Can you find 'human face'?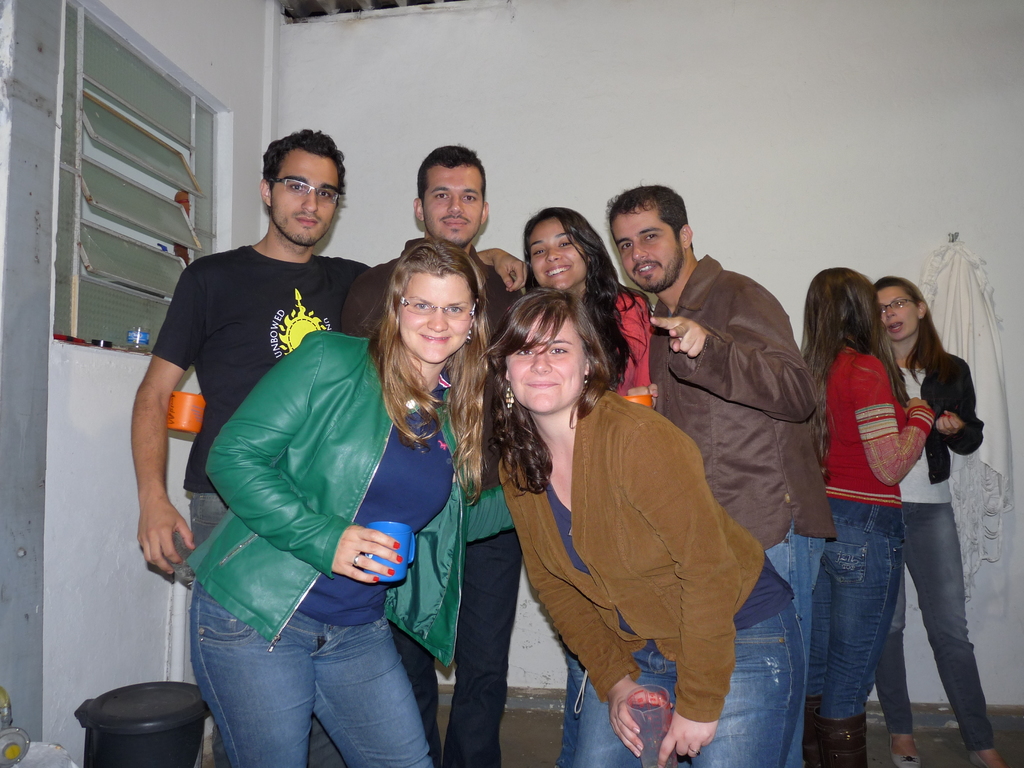
Yes, bounding box: rect(506, 315, 593, 415).
